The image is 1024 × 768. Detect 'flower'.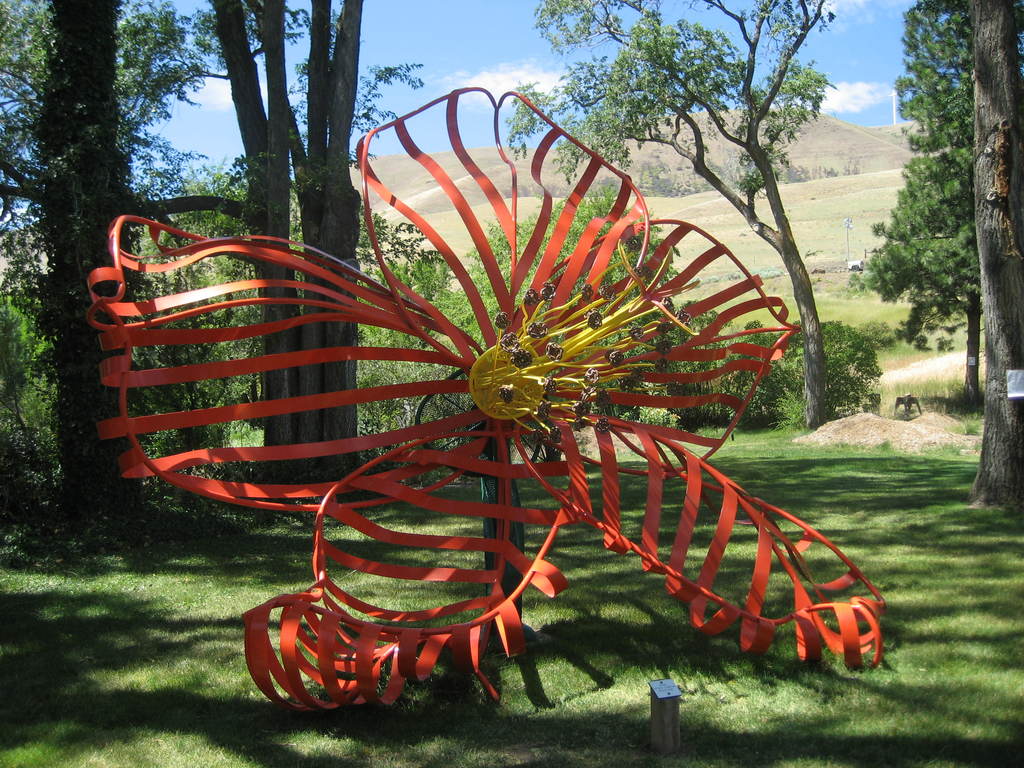
Detection: bbox=(86, 84, 884, 717).
